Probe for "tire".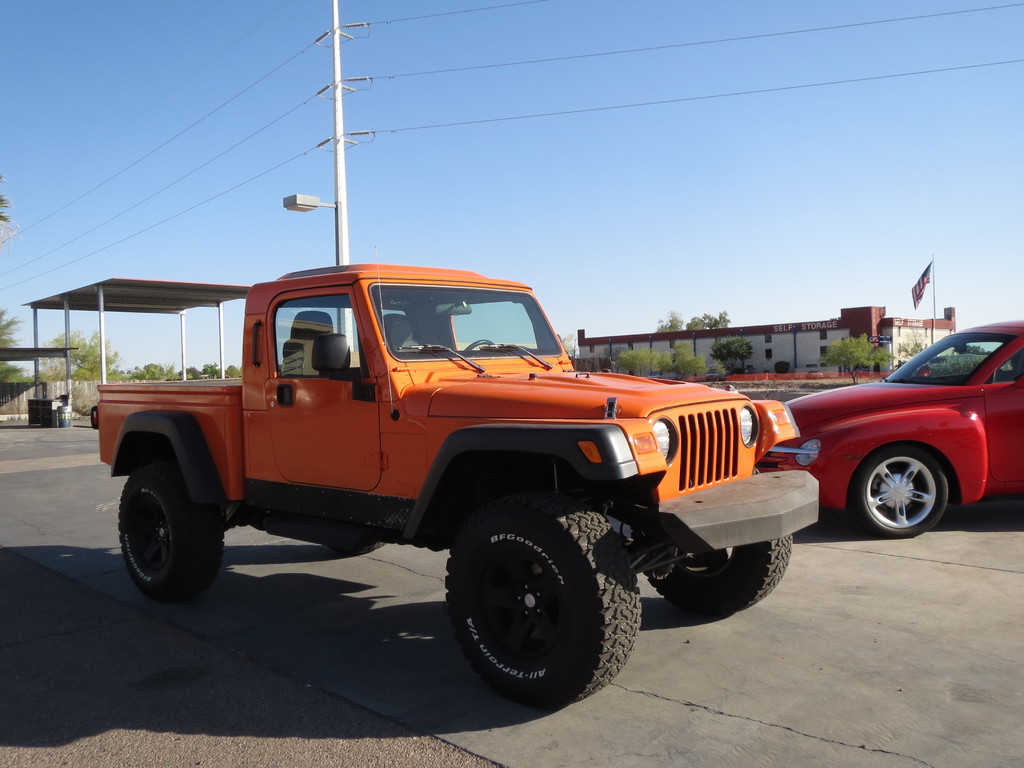
Probe result: {"left": 118, "top": 455, "right": 227, "bottom": 600}.
